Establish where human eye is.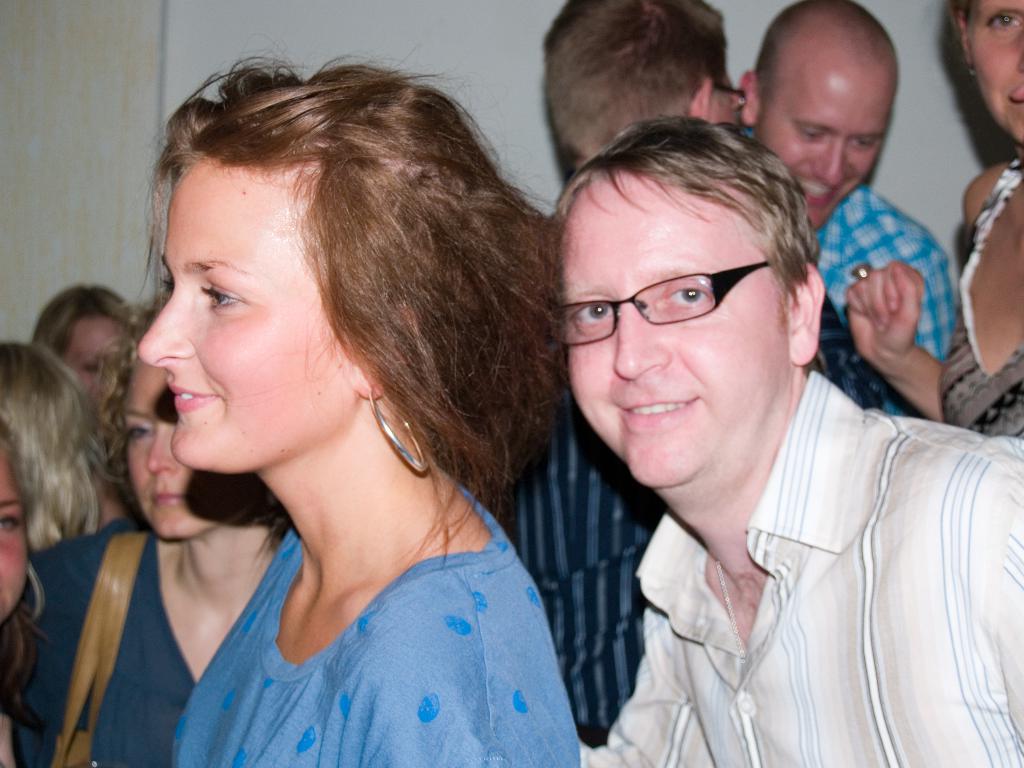
Established at [198,278,246,311].
